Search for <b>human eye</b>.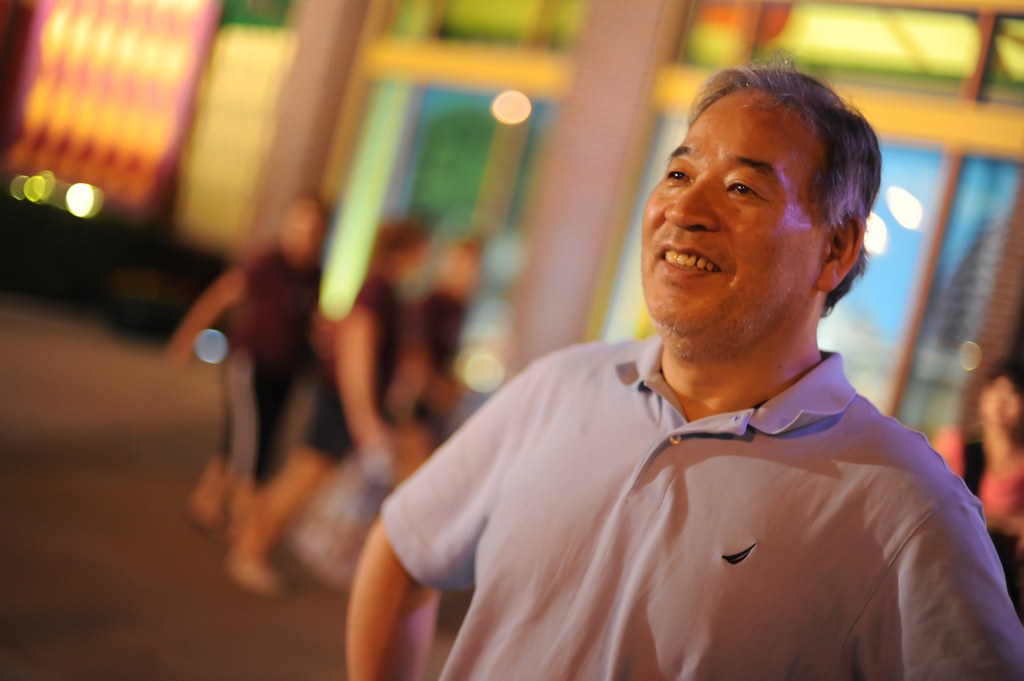
Found at pyautogui.locateOnScreen(719, 173, 769, 204).
